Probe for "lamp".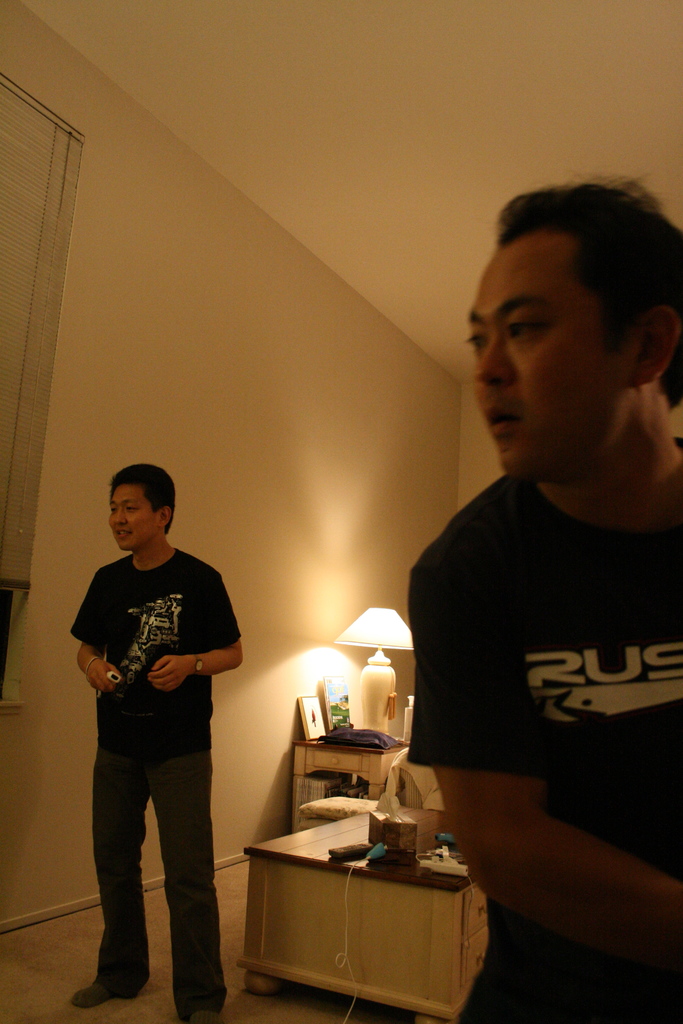
Probe result: 322/604/419/739.
